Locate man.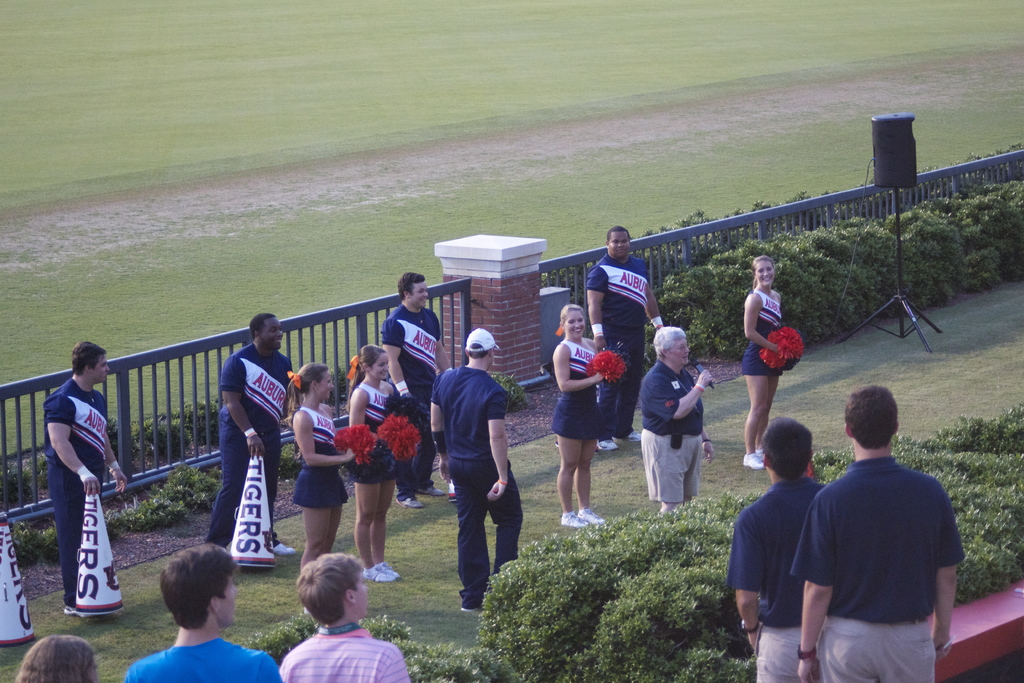
Bounding box: <region>385, 274, 453, 499</region>.
